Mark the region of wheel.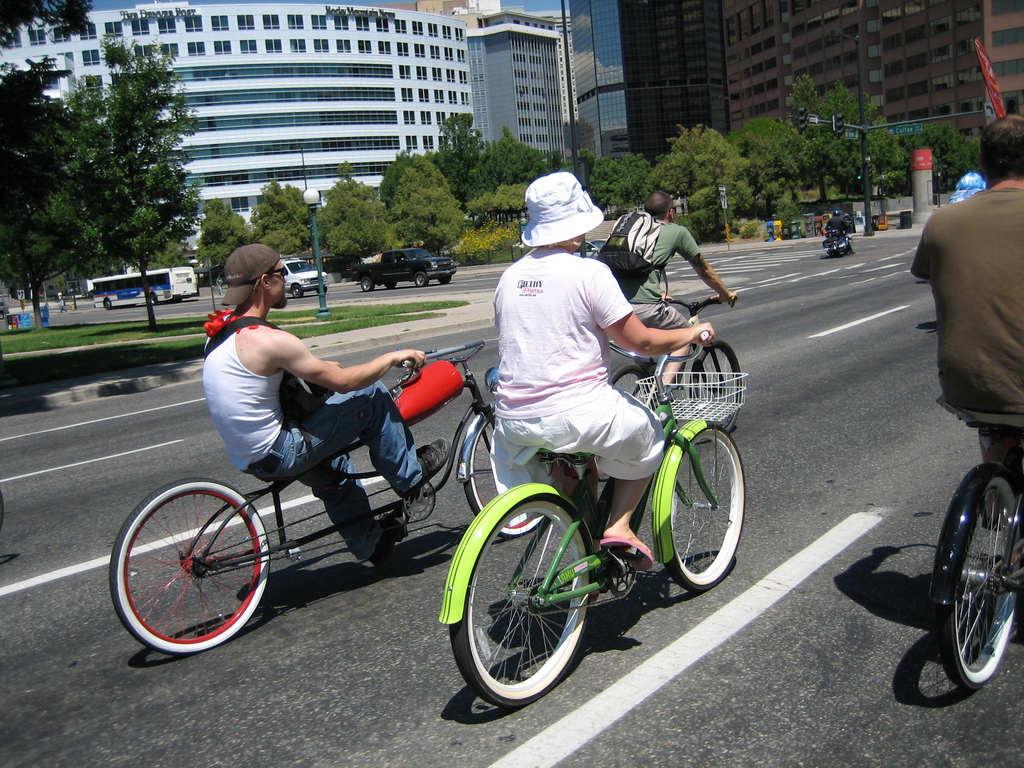
Region: (291,285,304,297).
